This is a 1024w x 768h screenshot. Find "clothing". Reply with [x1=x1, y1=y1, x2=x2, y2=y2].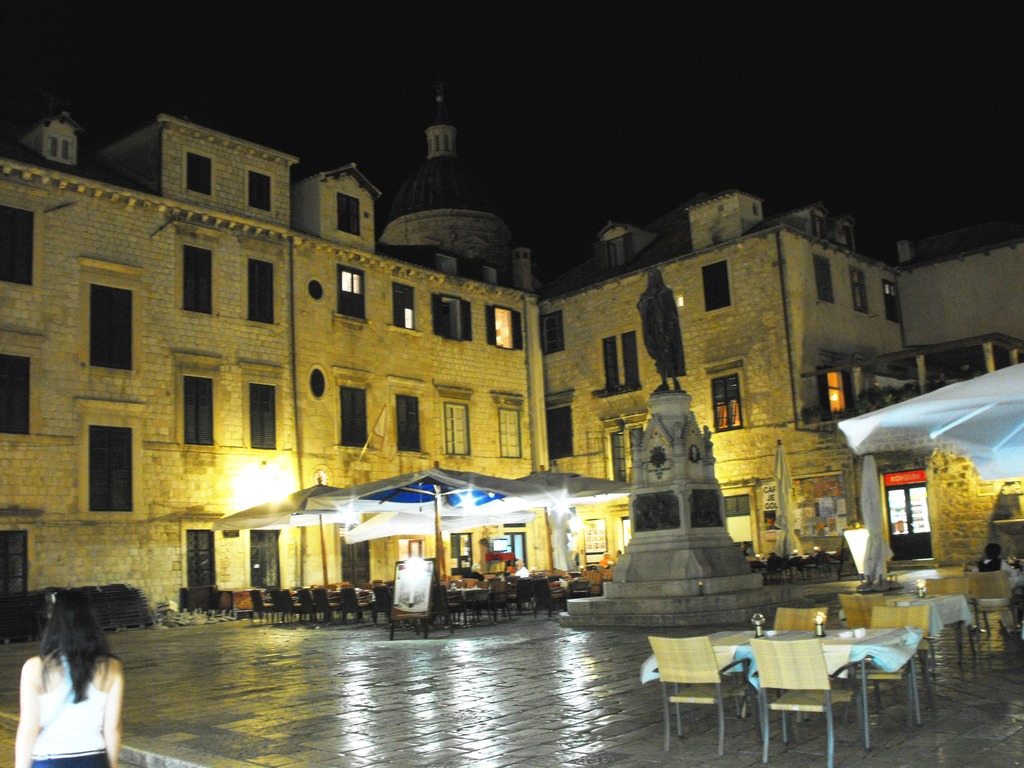
[x1=38, y1=649, x2=108, y2=760].
